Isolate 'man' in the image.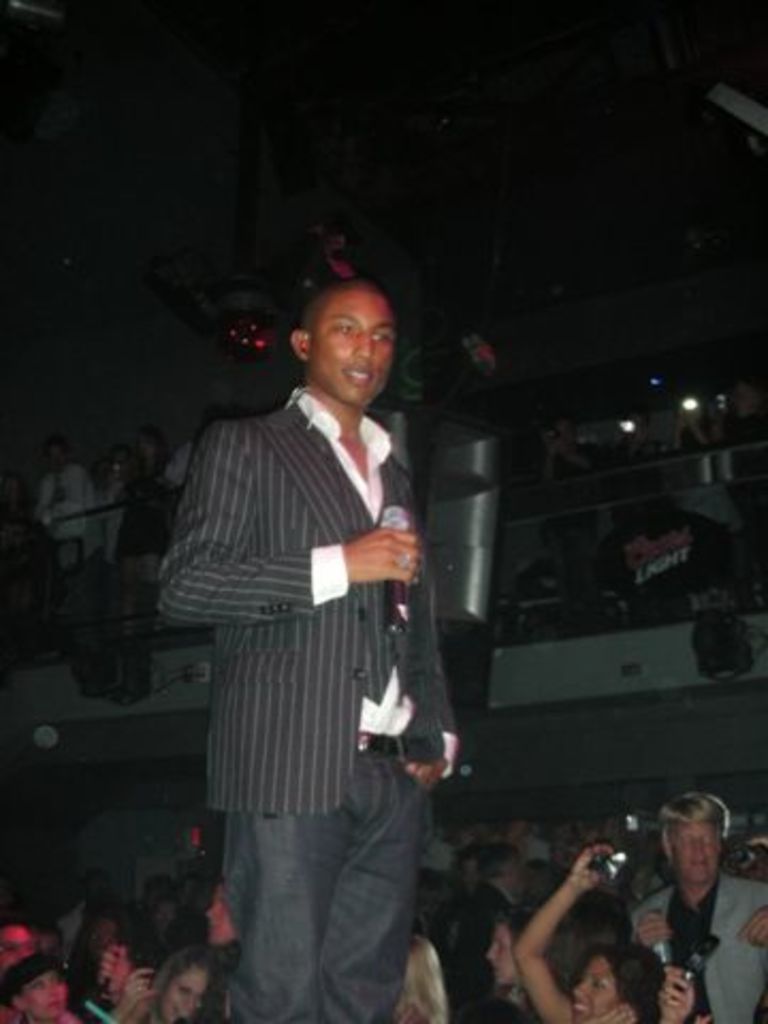
Isolated region: [126, 427, 177, 585].
